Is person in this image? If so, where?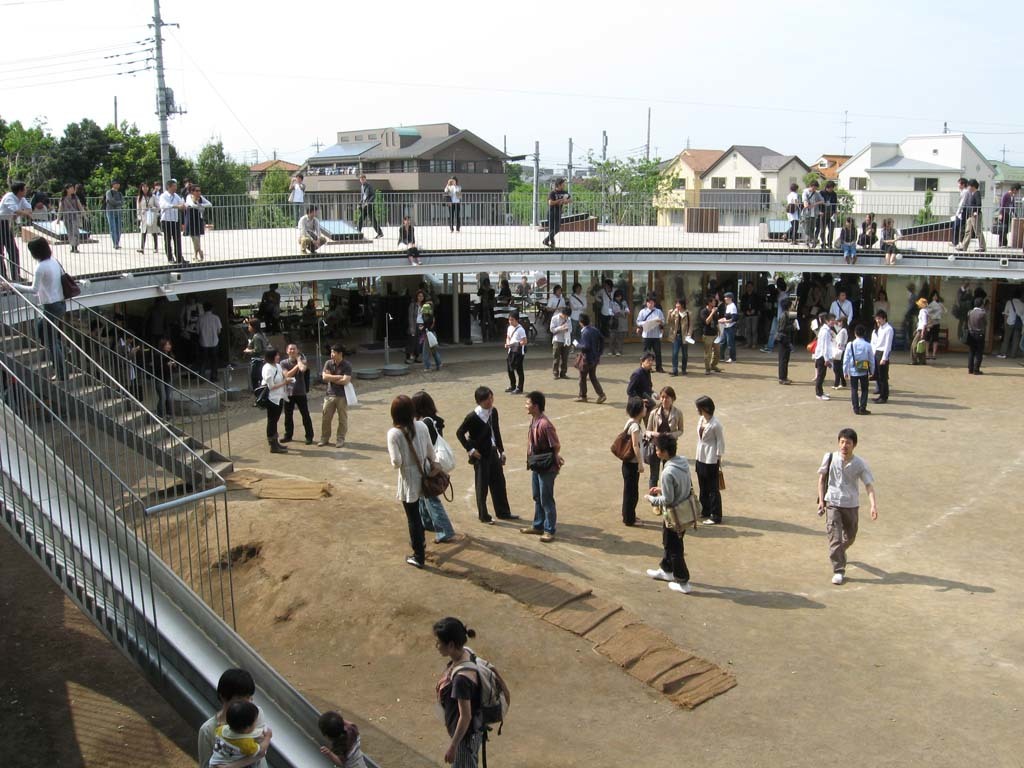
Yes, at (left=1001, top=295, right=1023, bottom=357).
